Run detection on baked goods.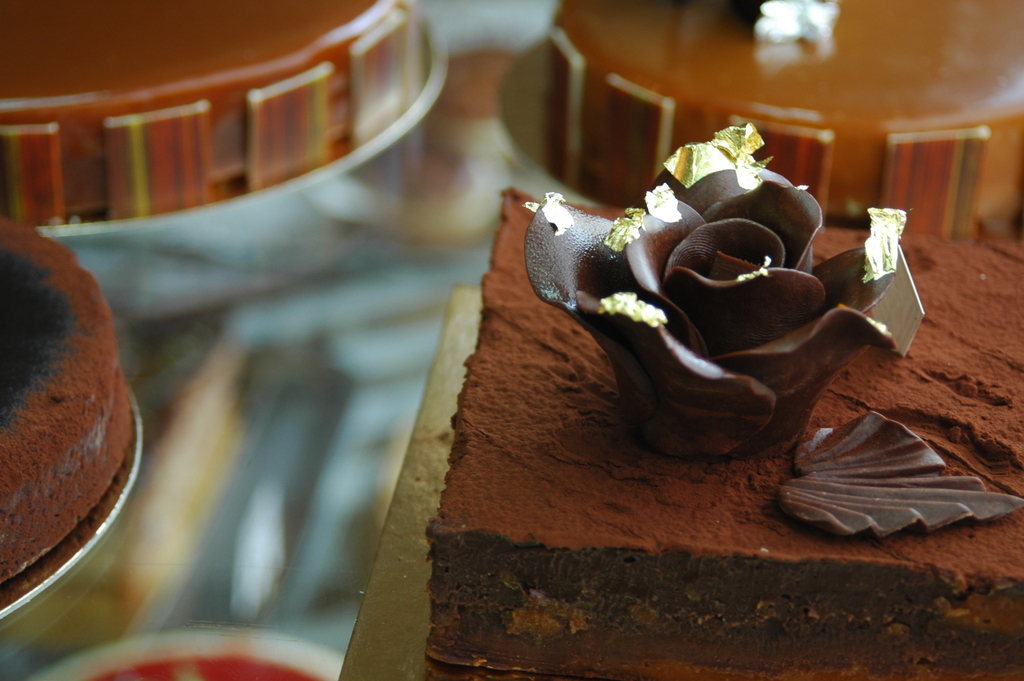
Result: {"x1": 0, "y1": 0, "x2": 425, "y2": 218}.
